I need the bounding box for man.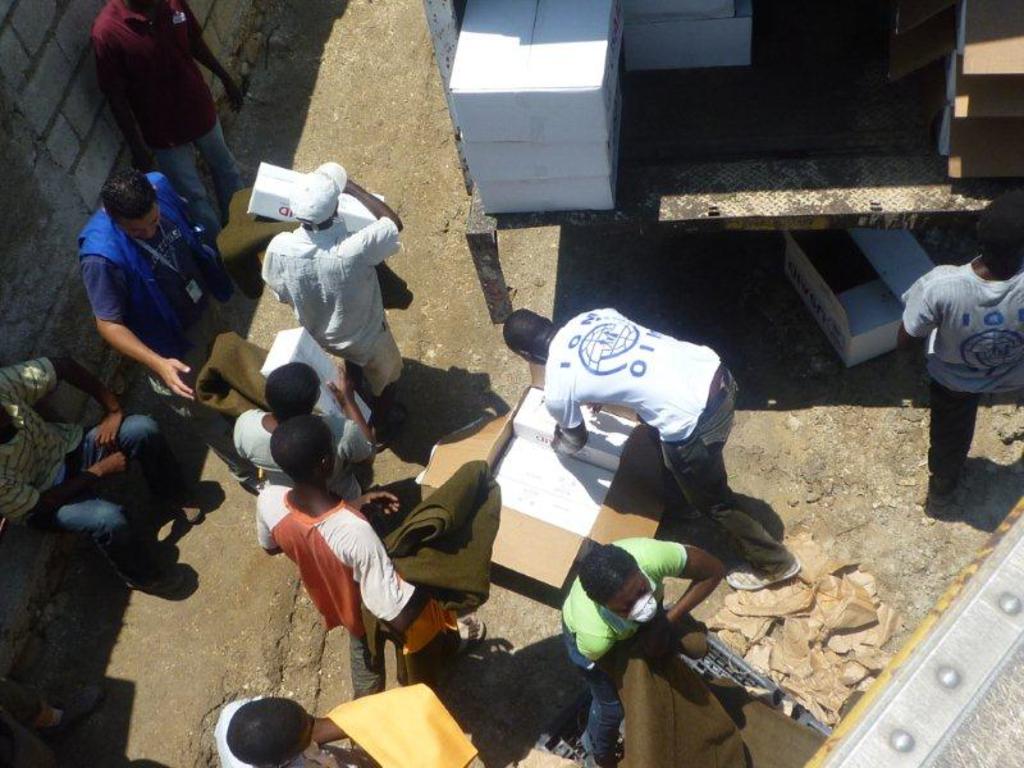
Here it is: box(260, 417, 397, 695).
